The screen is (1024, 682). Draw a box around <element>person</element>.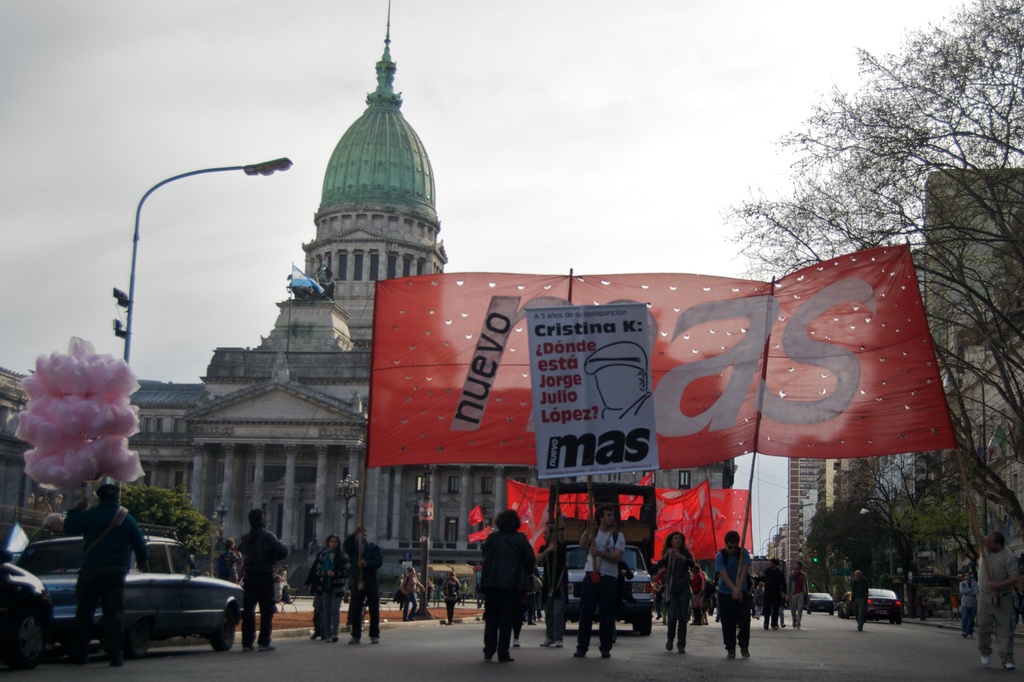
649,527,698,657.
